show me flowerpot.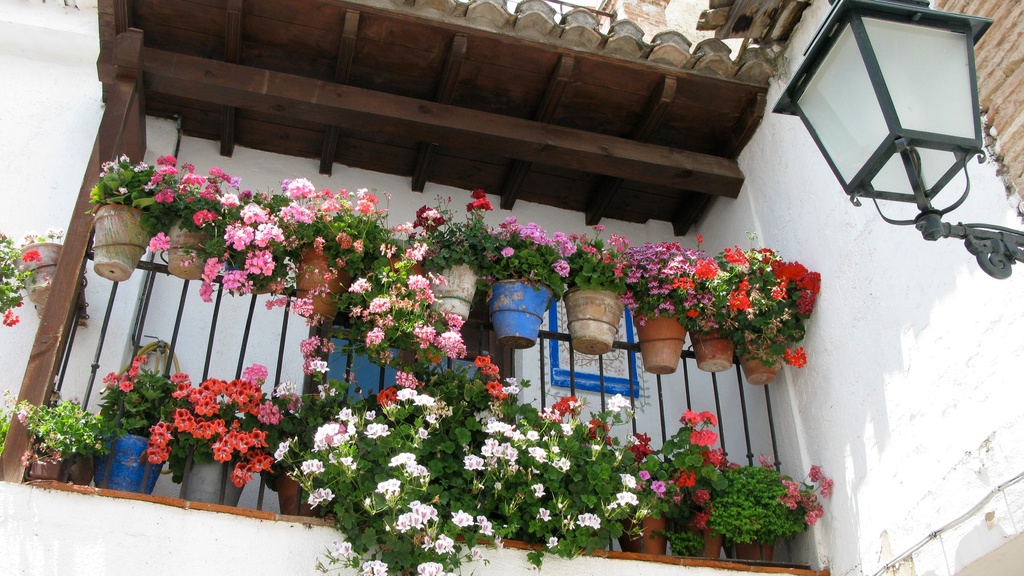
flowerpot is here: BBox(81, 427, 155, 492).
